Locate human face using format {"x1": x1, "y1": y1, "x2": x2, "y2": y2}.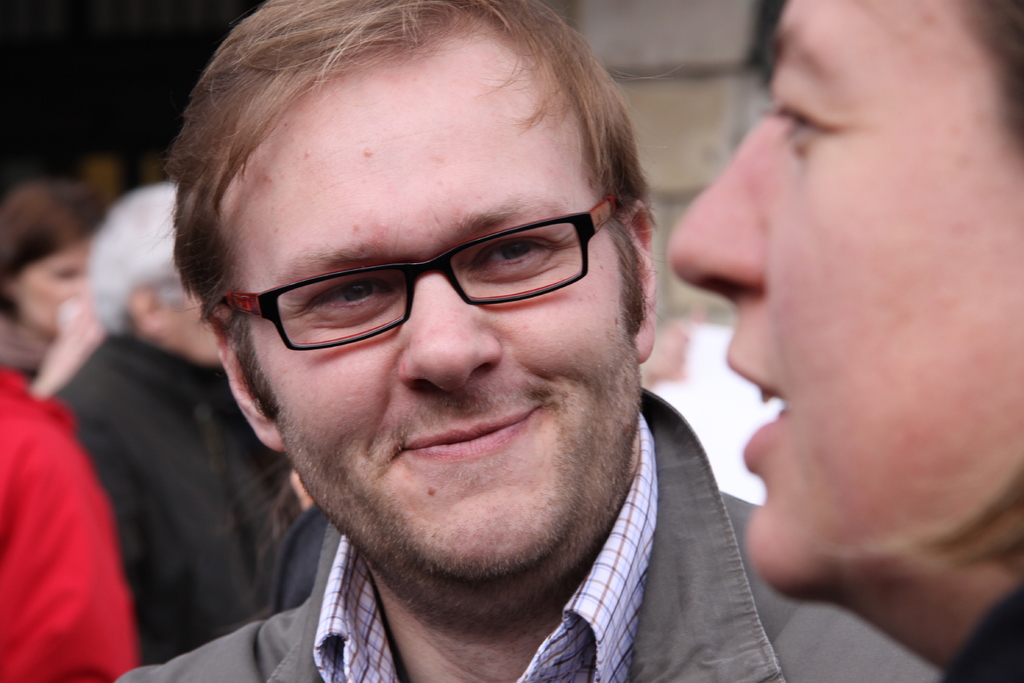
{"x1": 20, "y1": 243, "x2": 86, "y2": 346}.
